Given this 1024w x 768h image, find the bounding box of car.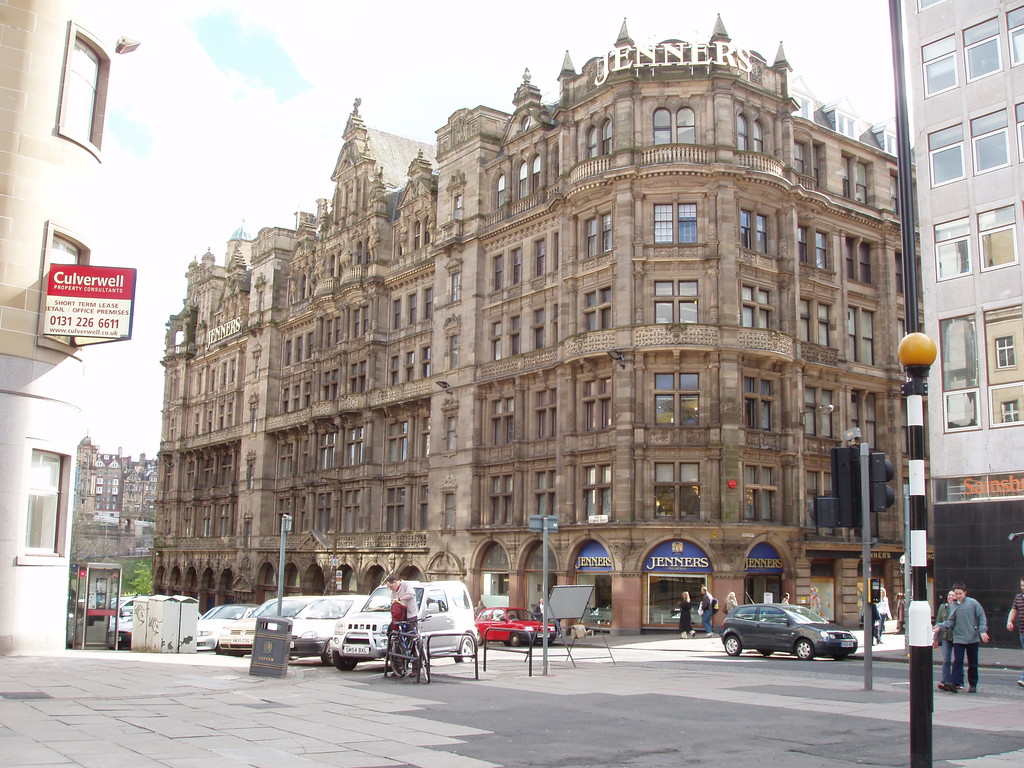
bbox(294, 596, 362, 657).
